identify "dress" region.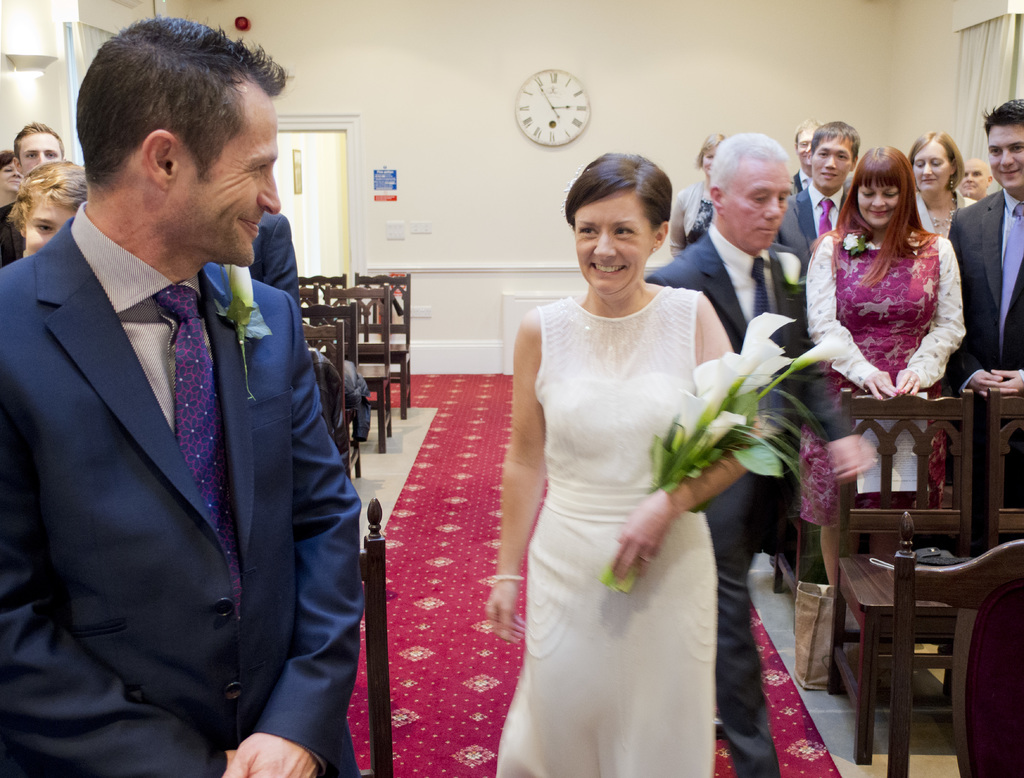
Region: Rect(497, 211, 746, 761).
